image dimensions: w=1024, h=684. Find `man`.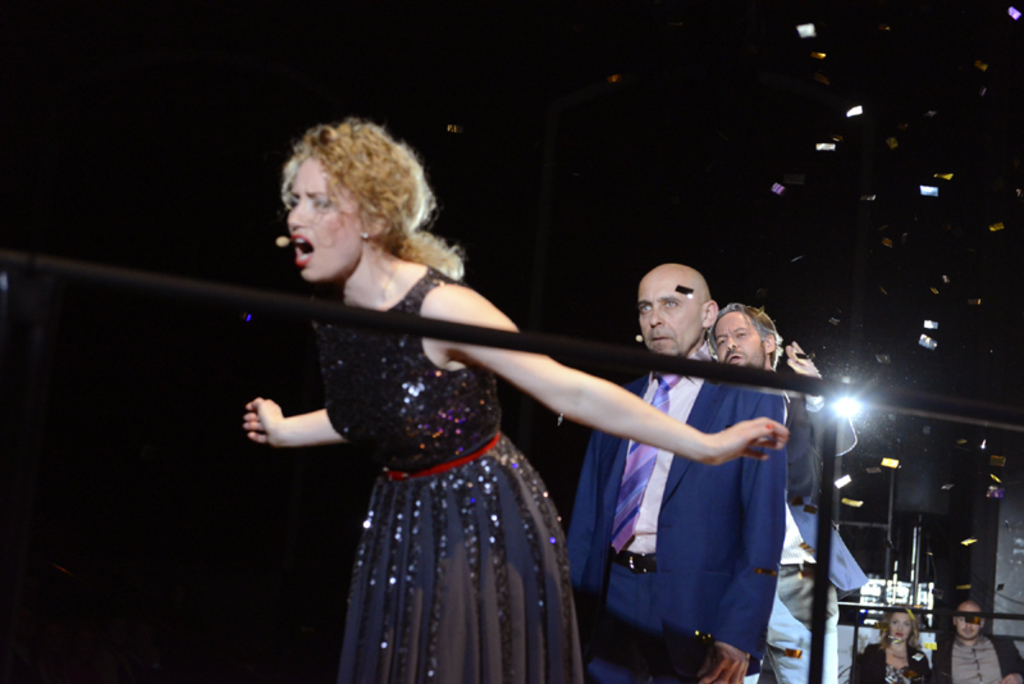
select_region(933, 605, 1023, 683).
